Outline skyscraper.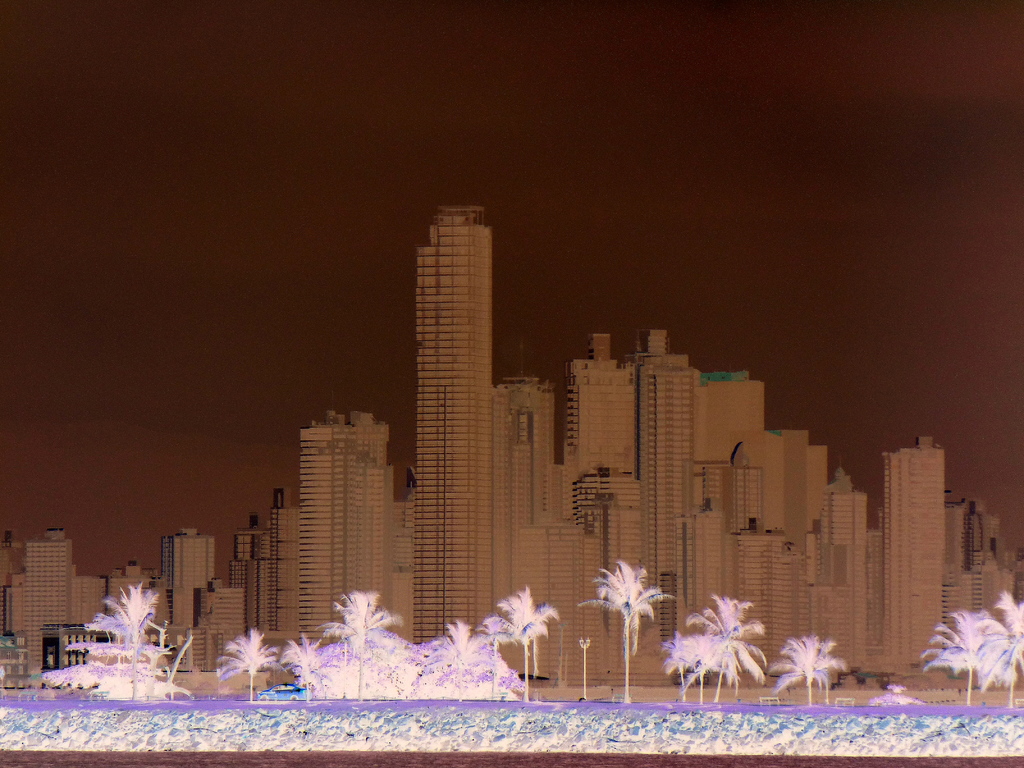
Outline: (x1=374, y1=172, x2=544, y2=609).
